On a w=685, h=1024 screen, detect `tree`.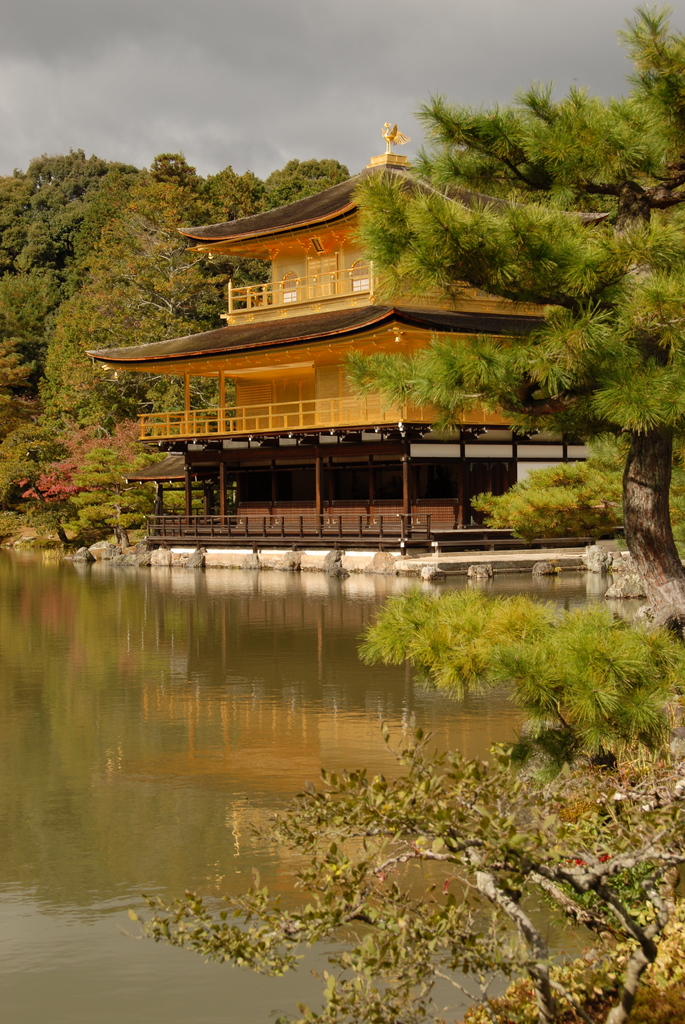
<region>352, 13, 679, 748</region>.
